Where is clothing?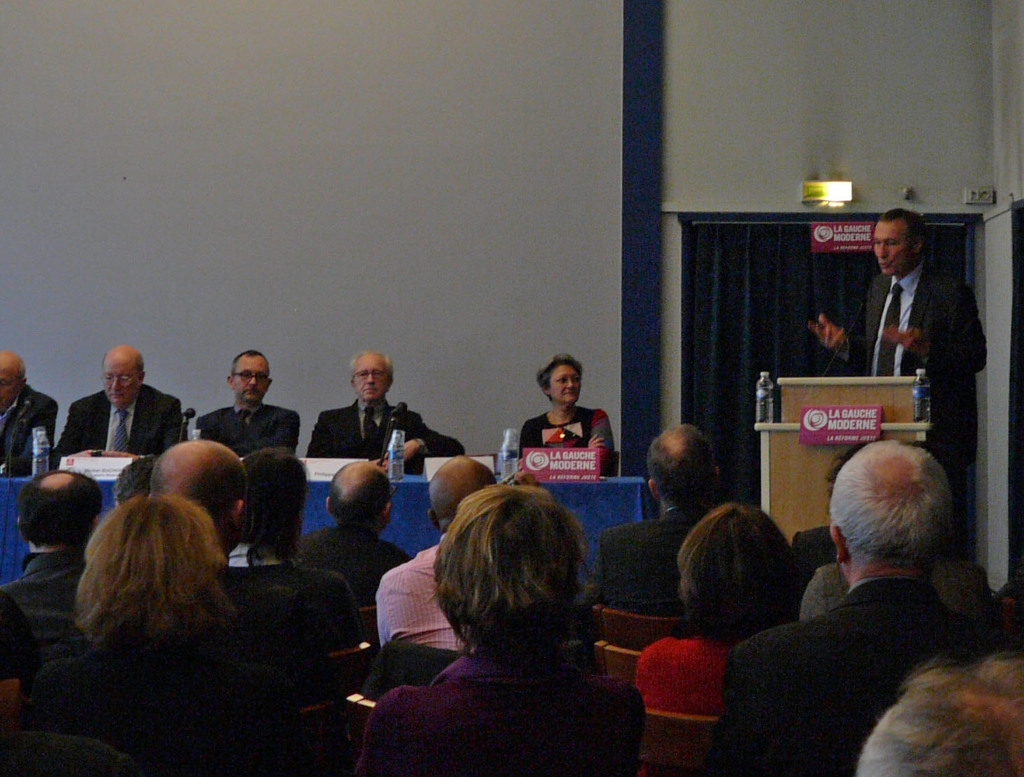
select_region(34, 619, 307, 775).
